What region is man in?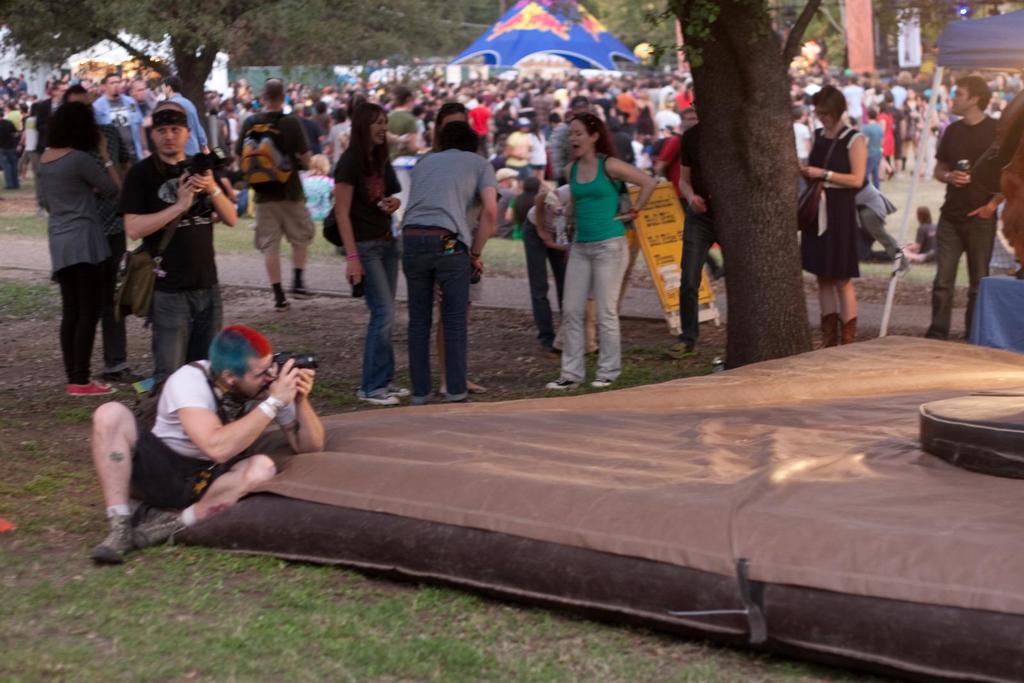
bbox(387, 120, 504, 399).
